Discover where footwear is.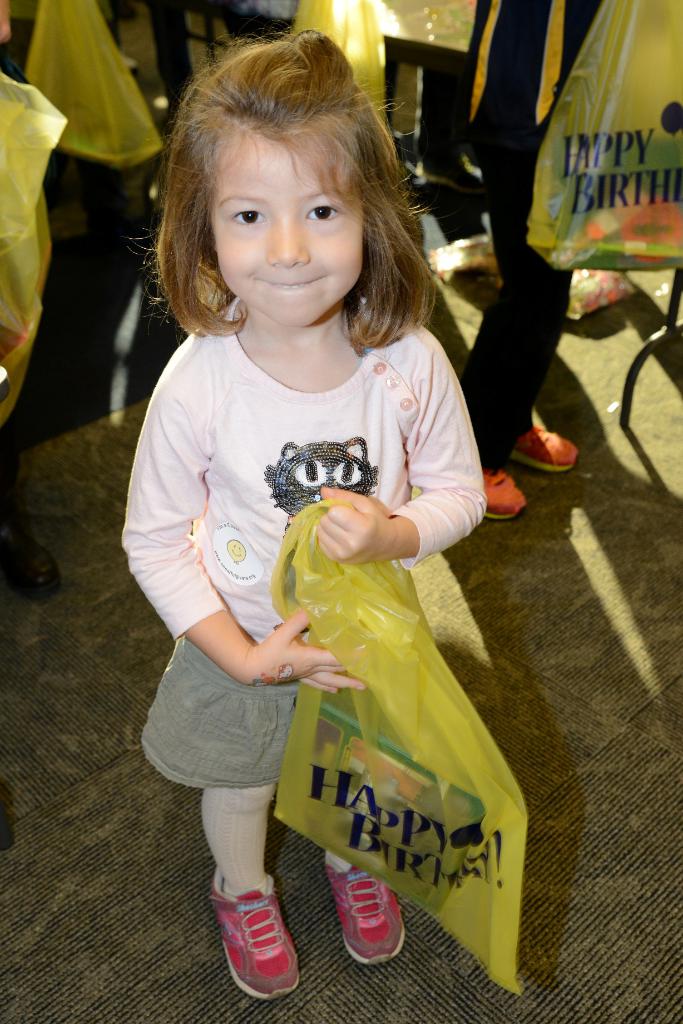
Discovered at {"left": 1, "top": 525, "right": 59, "bottom": 599}.
